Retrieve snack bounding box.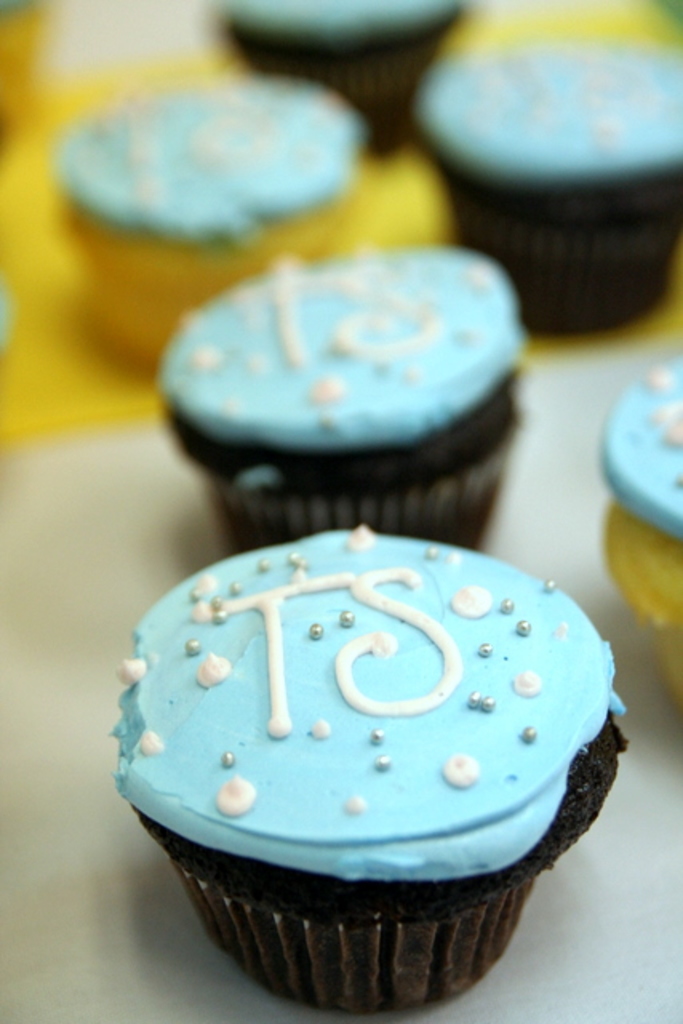
Bounding box: rect(58, 82, 355, 373).
